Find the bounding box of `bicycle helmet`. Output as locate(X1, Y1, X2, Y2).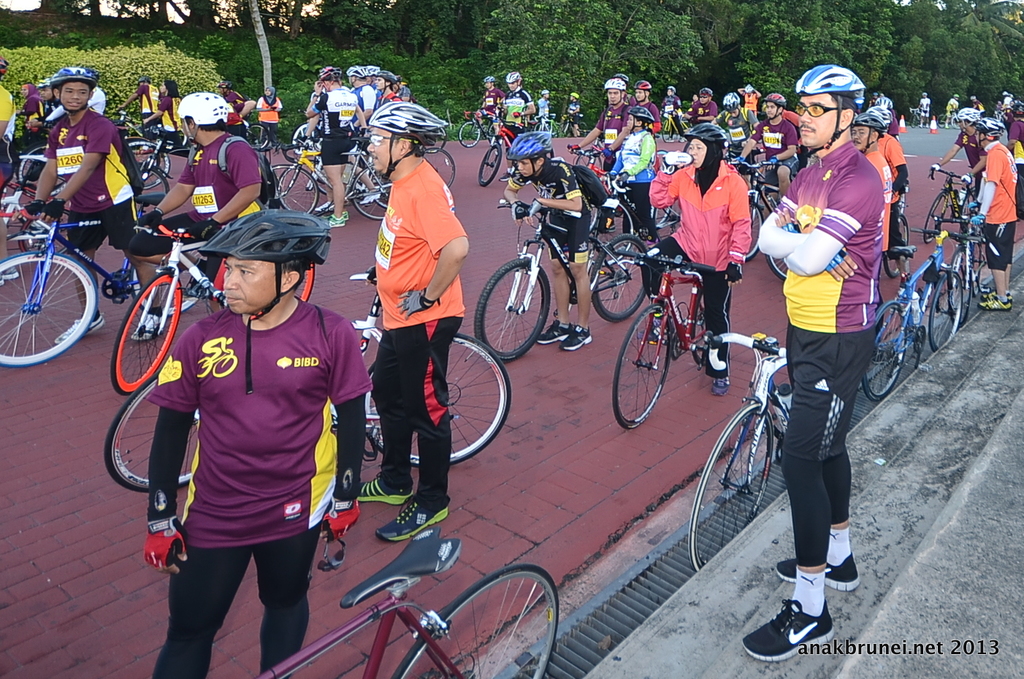
locate(762, 96, 783, 113).
